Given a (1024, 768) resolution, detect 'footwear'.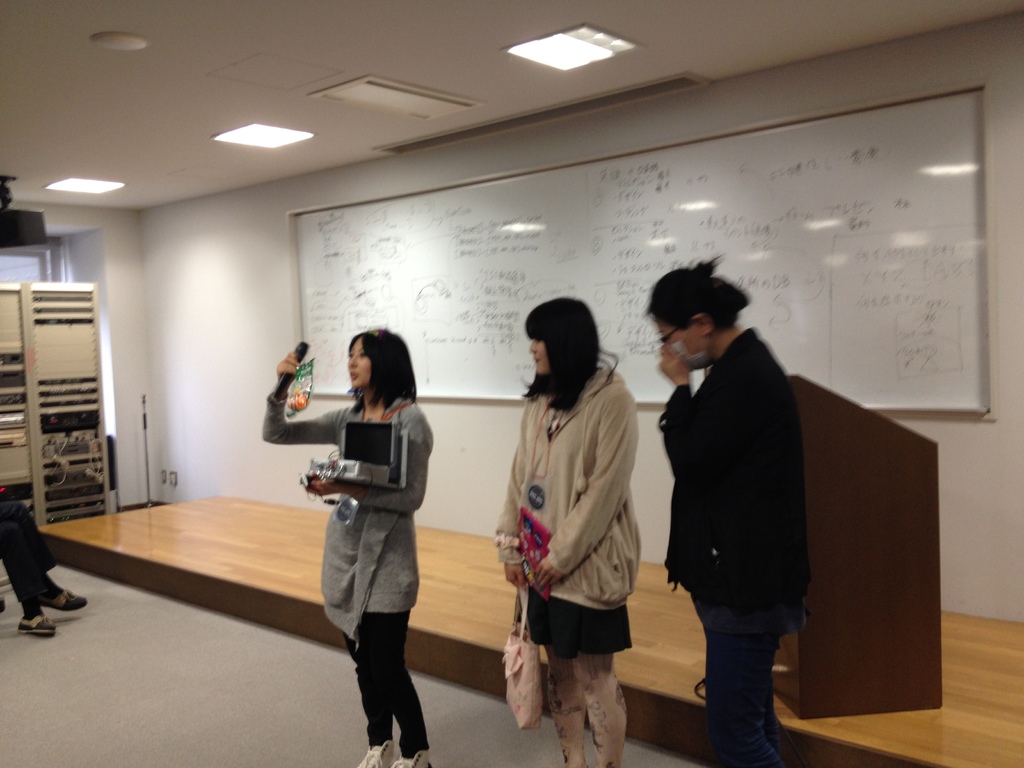
bbox(42, 590, 88, 616).
